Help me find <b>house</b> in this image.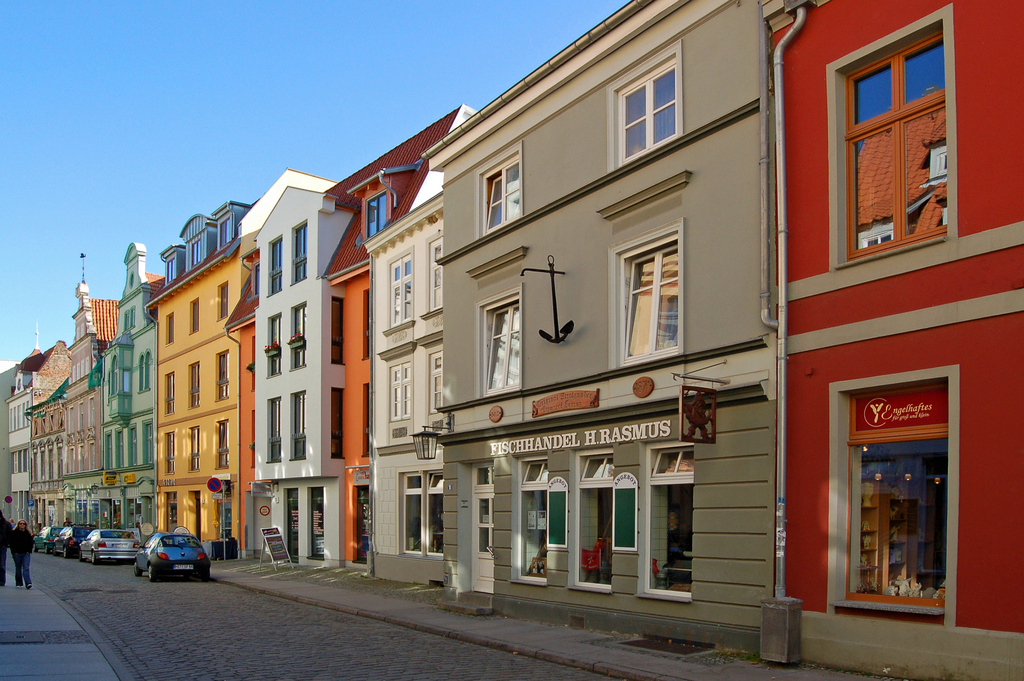
Found it: <box>232,187,362,565</box>.
